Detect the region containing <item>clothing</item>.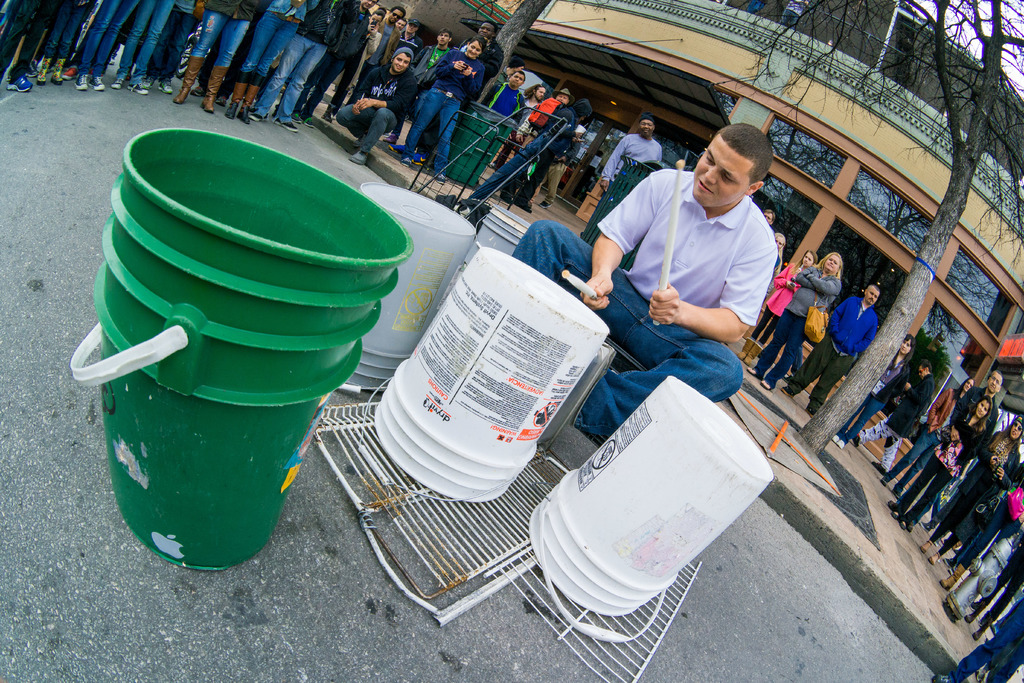
<region>569, 131, 658, 239</region>.
